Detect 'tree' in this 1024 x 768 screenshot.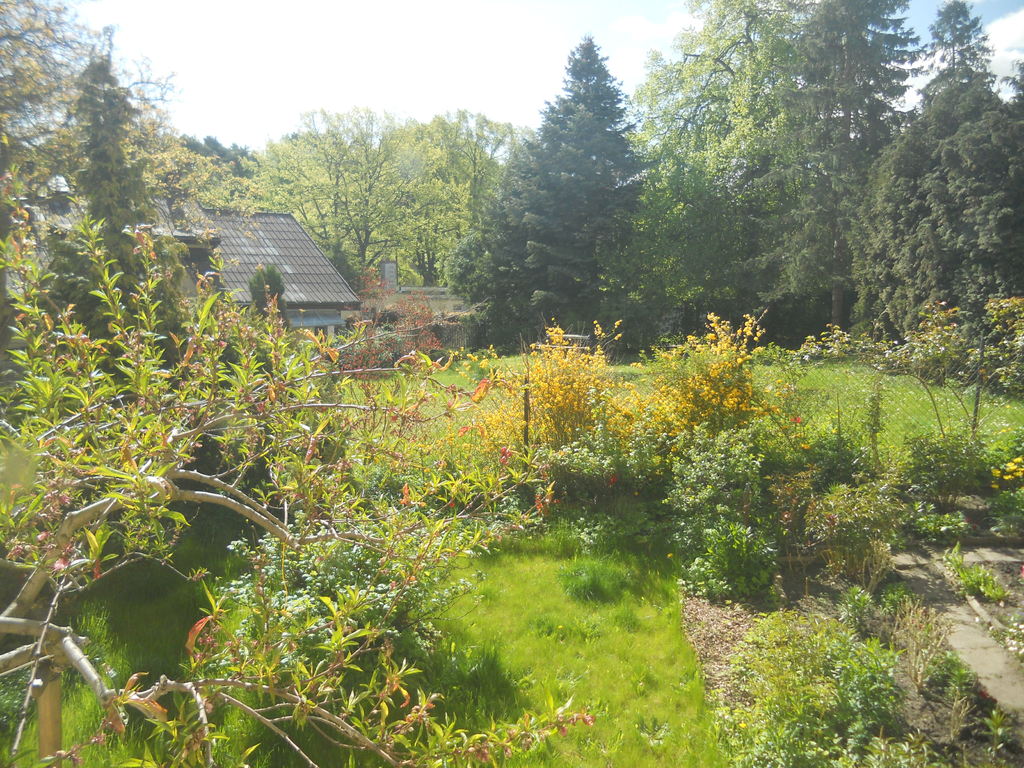
Detection: bbox=(846, 61, 1023, 404).
